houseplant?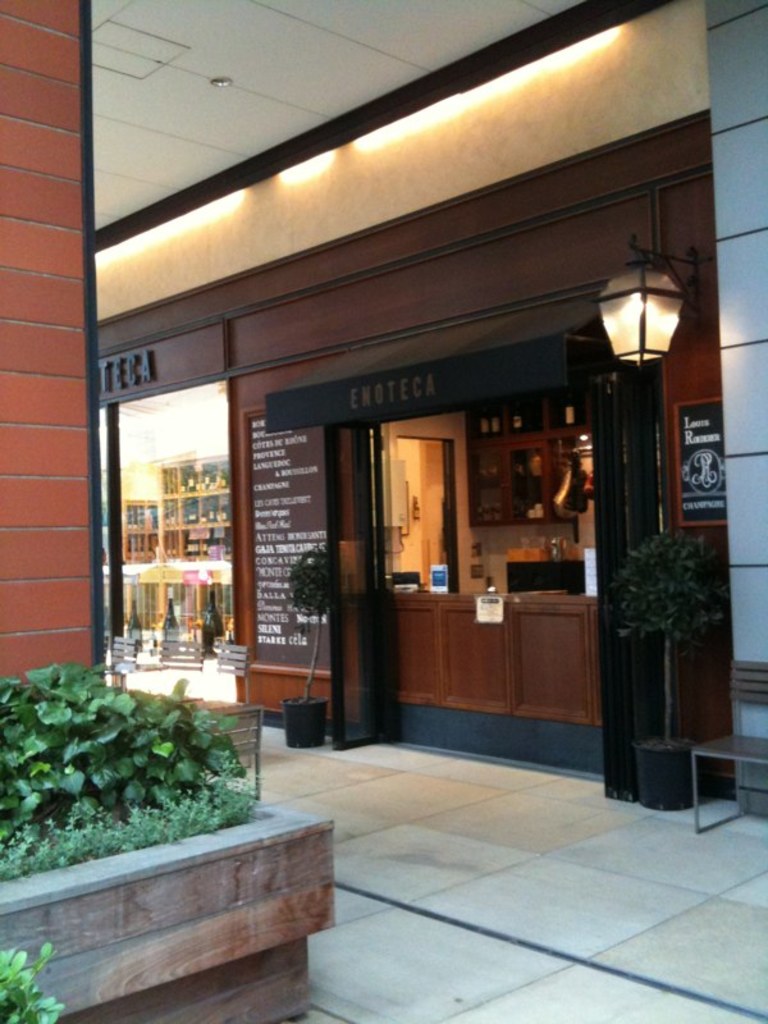
locate(0, 934, 60, 1021)
